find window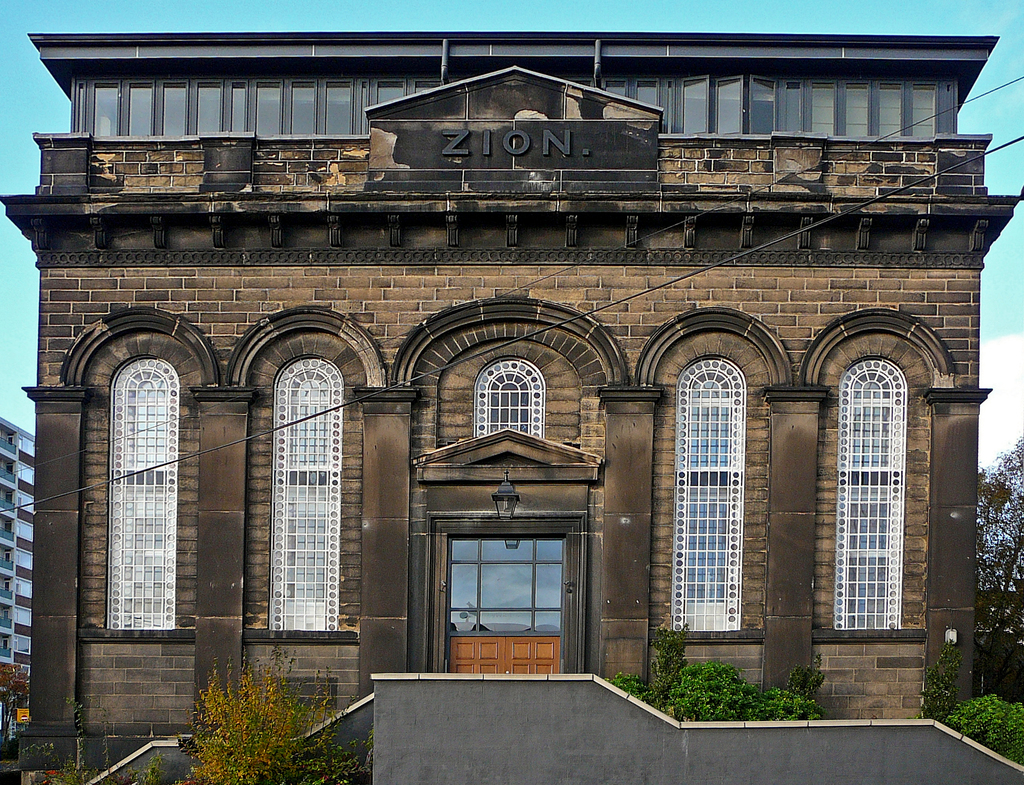
(677, 352, 751, 633)
